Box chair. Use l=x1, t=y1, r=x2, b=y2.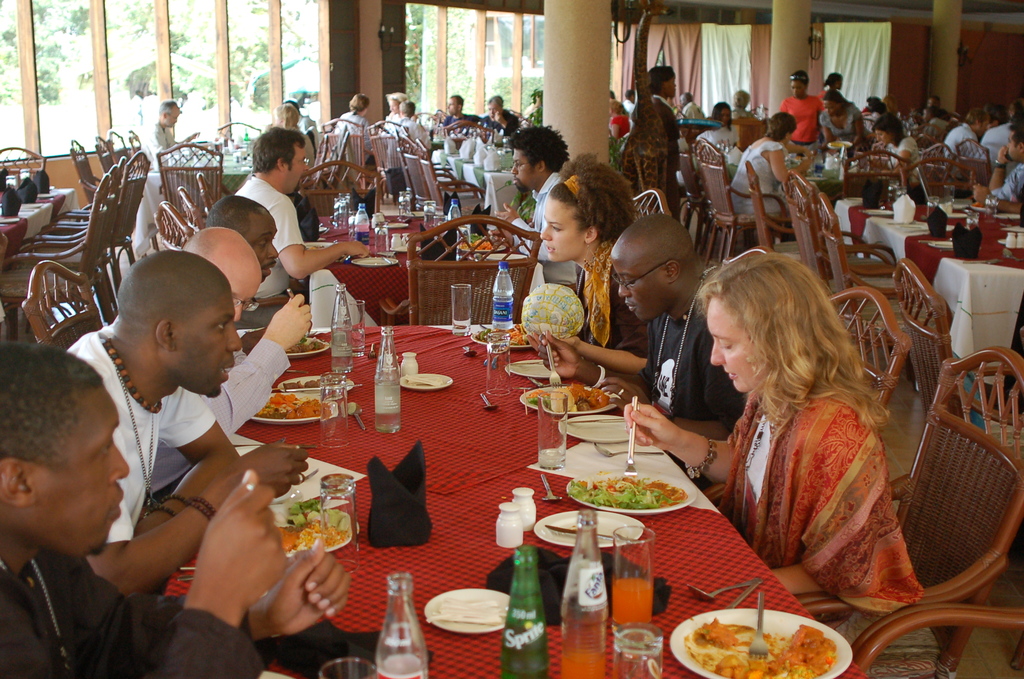
l=417, t=140, r=486, b=208.
